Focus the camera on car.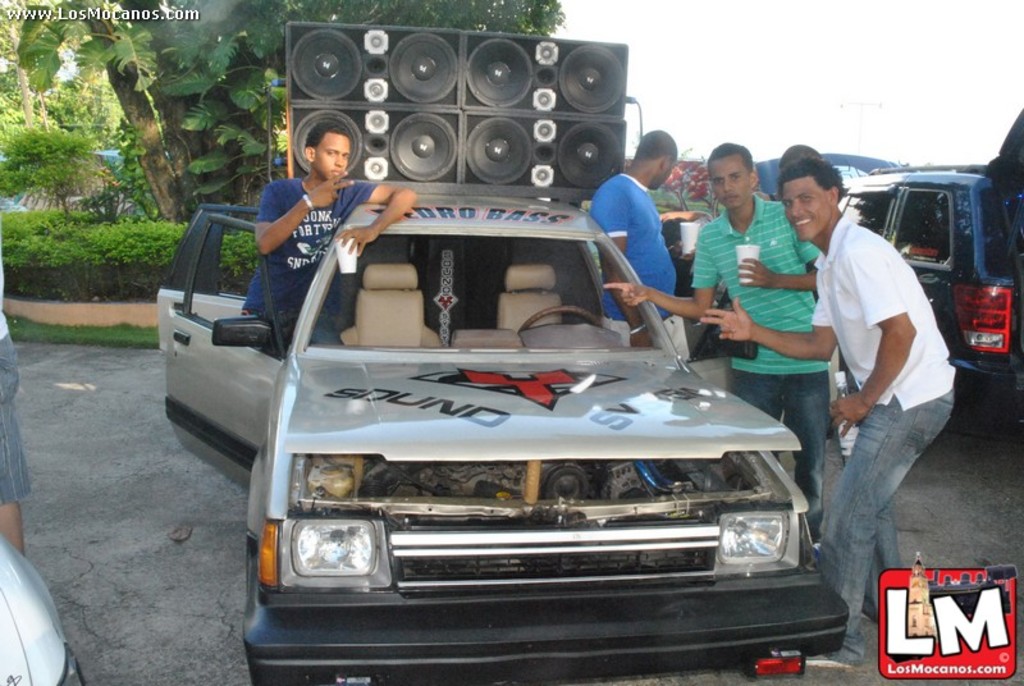
Focus region: (837,170,1023,429).
